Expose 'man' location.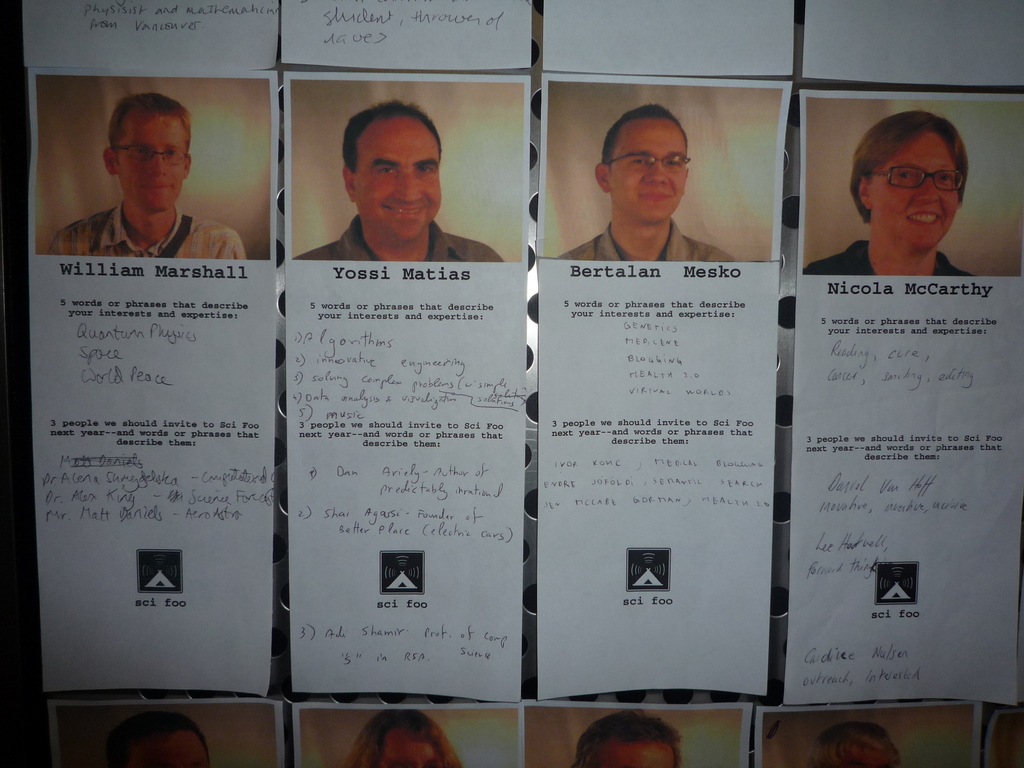
Exposed at pyautogui.locateOnScreen(808, 716, 902, 767).
